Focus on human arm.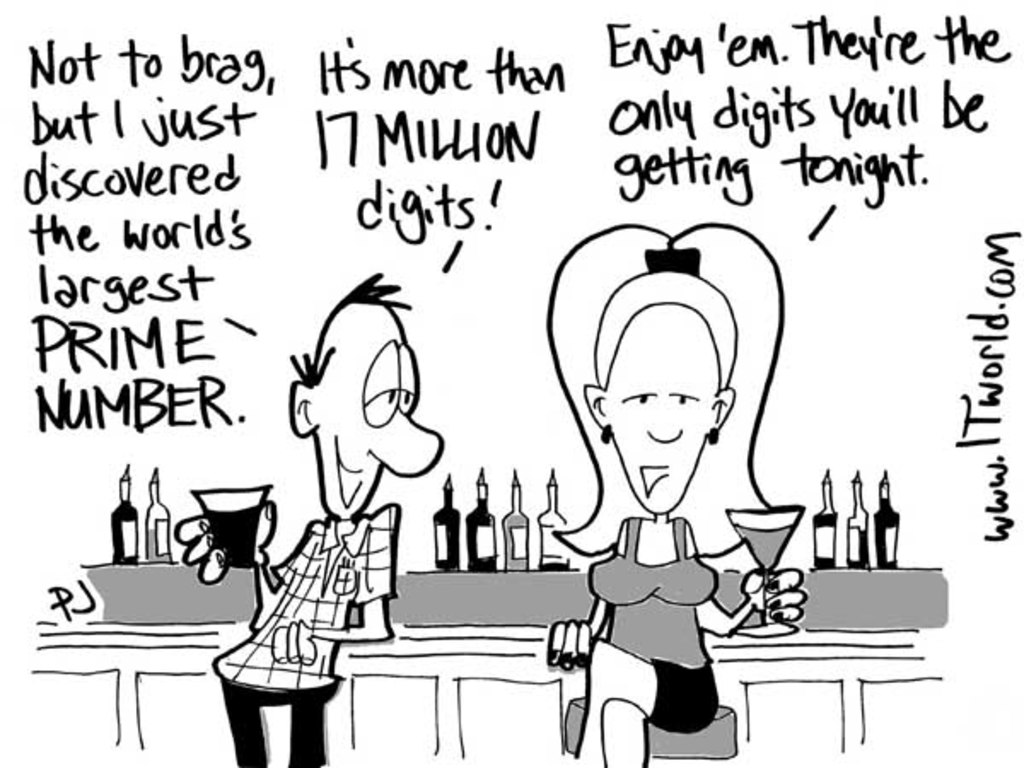
Focused at bbox(546, 596, 614, 674).
